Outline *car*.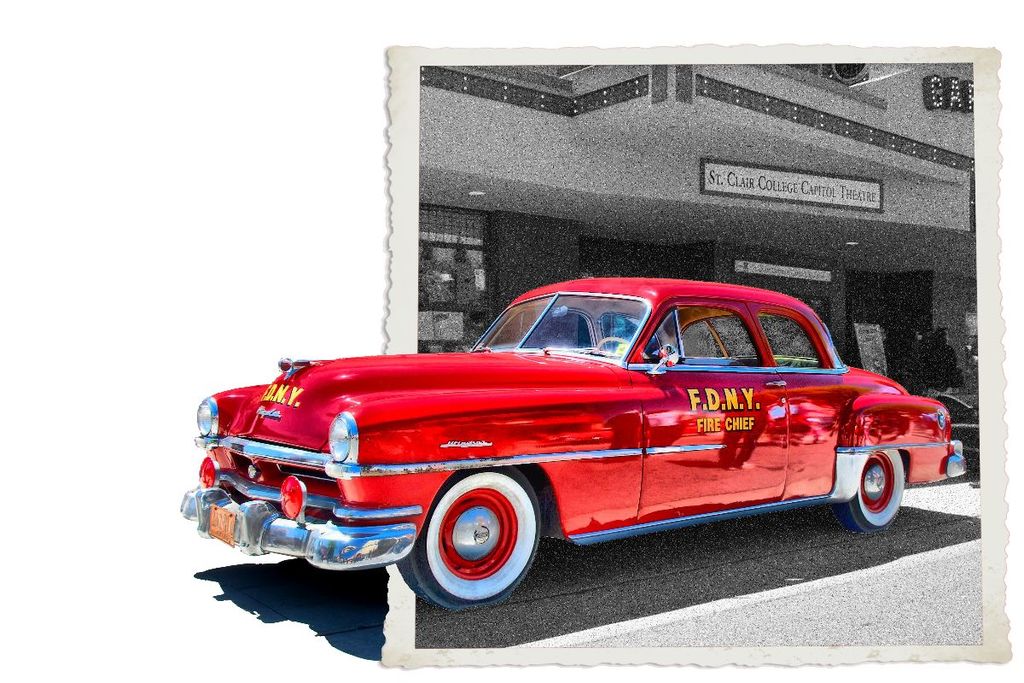
Outline: box=[189, 277, 962, 616].
